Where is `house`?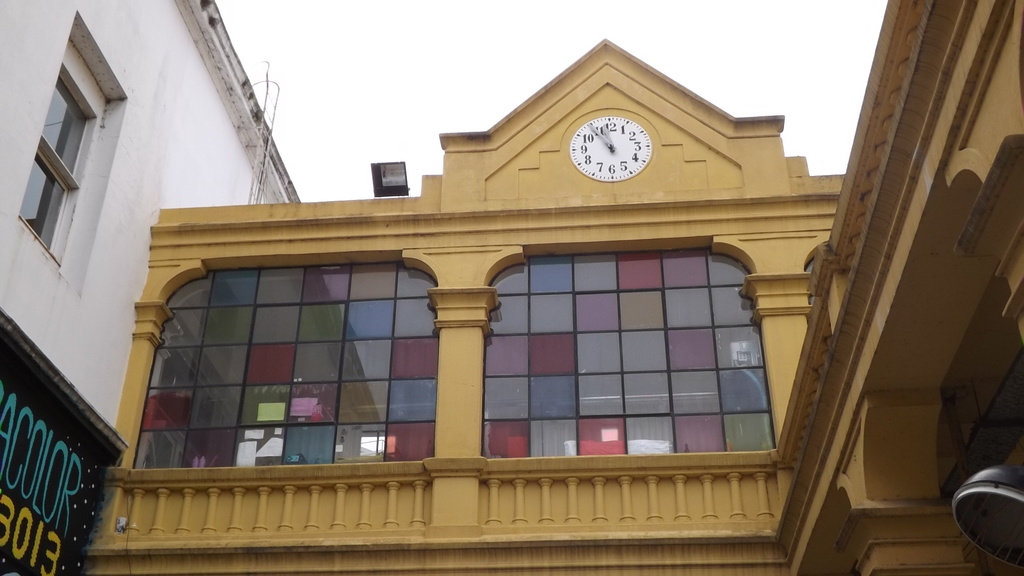
0, 0, 299, 575.
